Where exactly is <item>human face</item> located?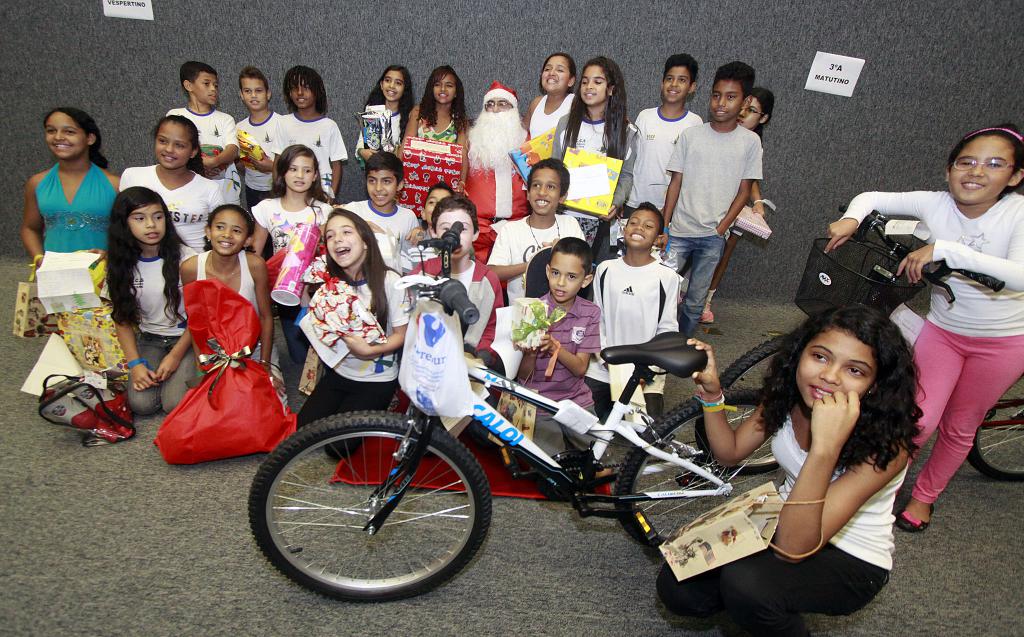
Its bounding box is {"x1": 364, "y1": 166, "x2": 399, "y2": 208}.
